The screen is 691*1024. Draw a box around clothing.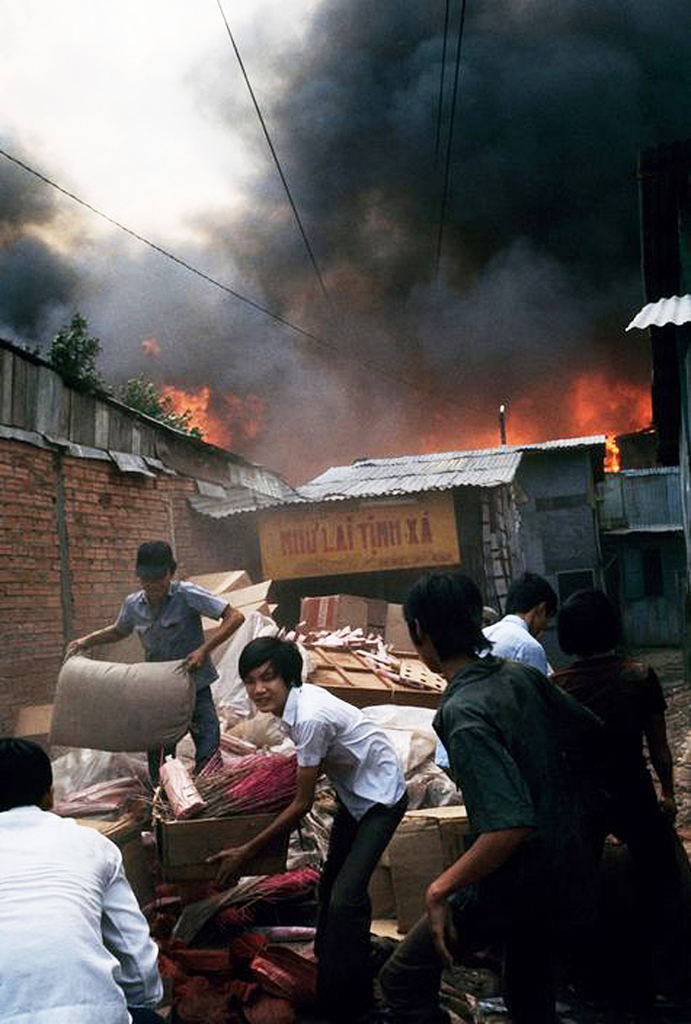
region(108, 587, 243, 790).
